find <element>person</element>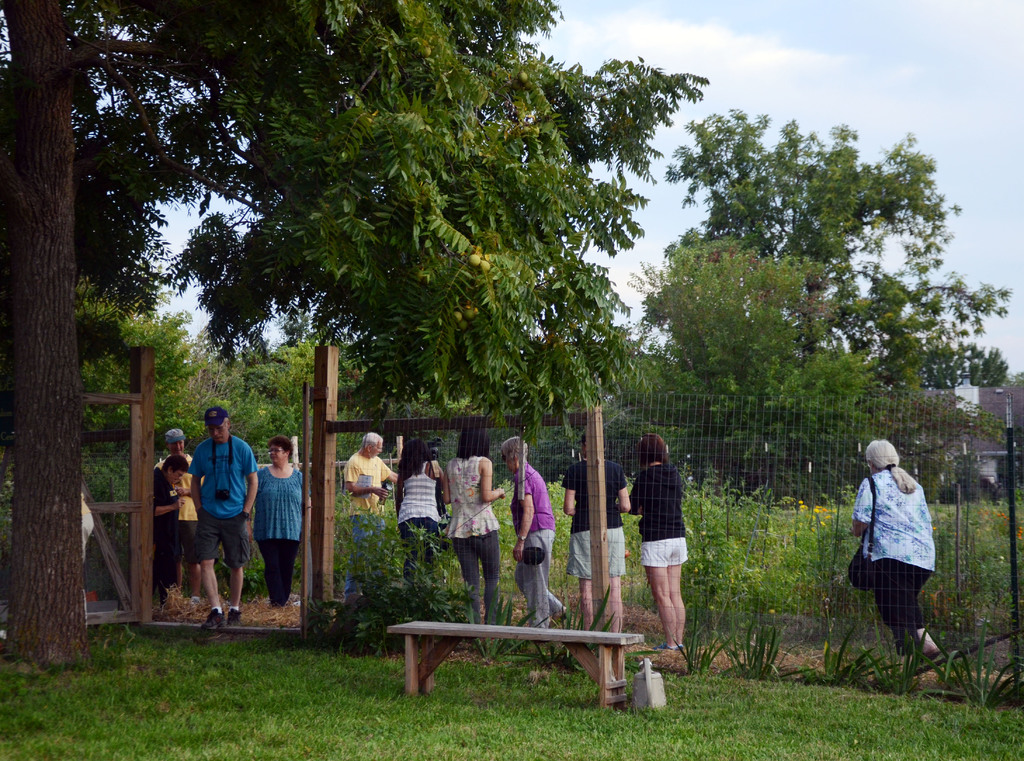
select_region(388, 440, 449, 569)
